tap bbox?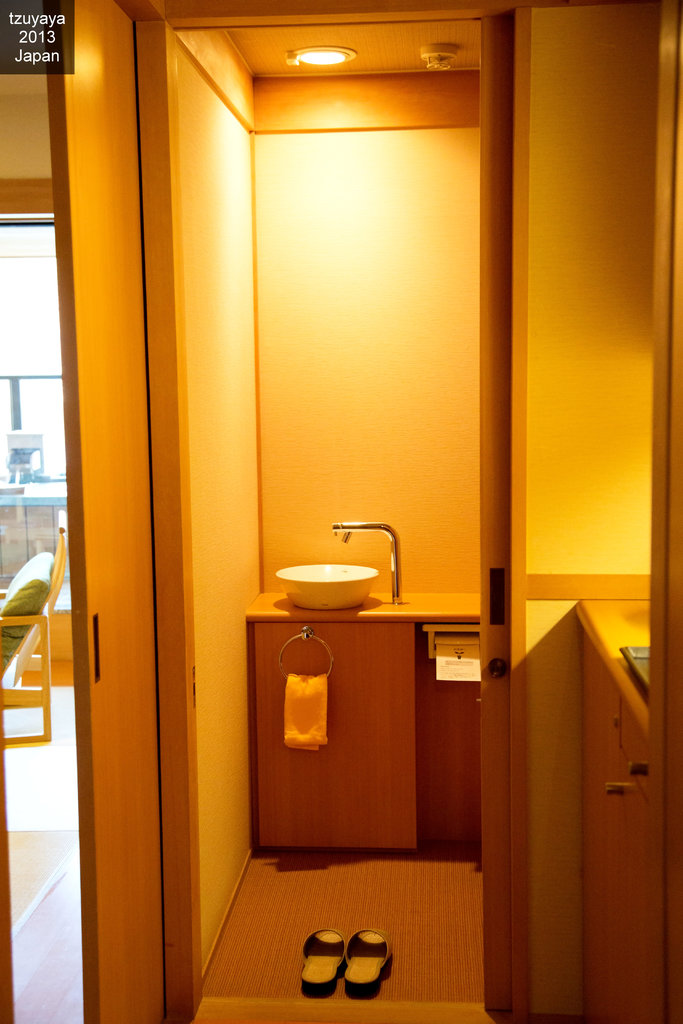
pyautogui.locateOnScreen(311, 503, 420, 572)
